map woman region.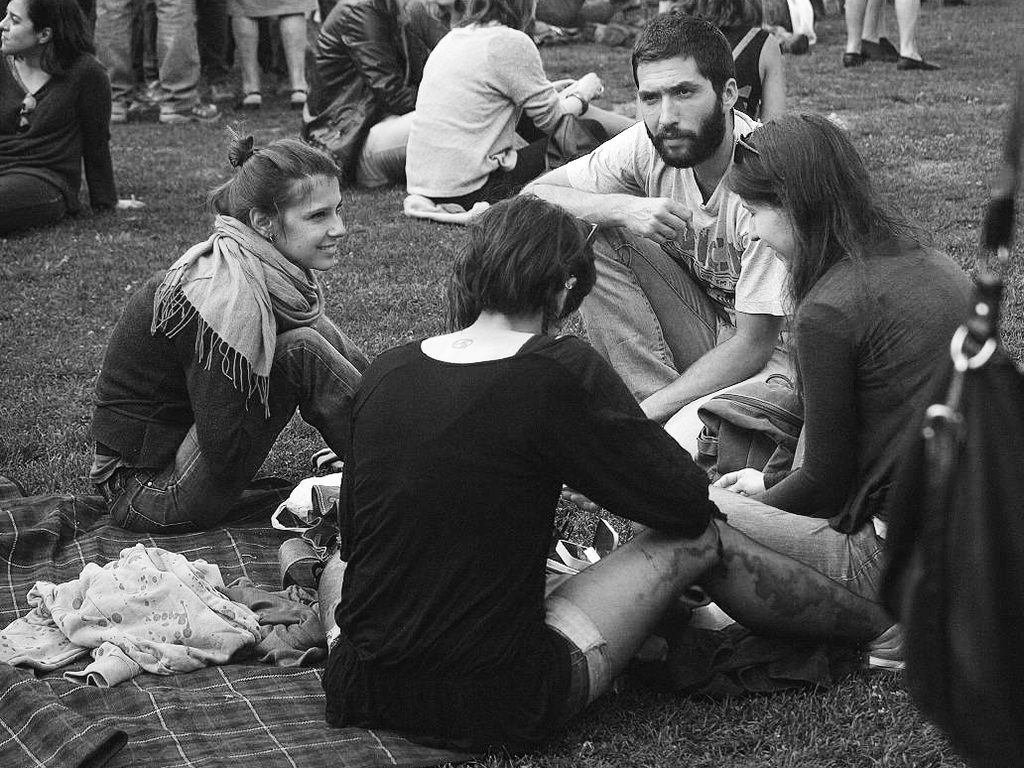
Mapped to bbox(88, 130, 386, 532).
